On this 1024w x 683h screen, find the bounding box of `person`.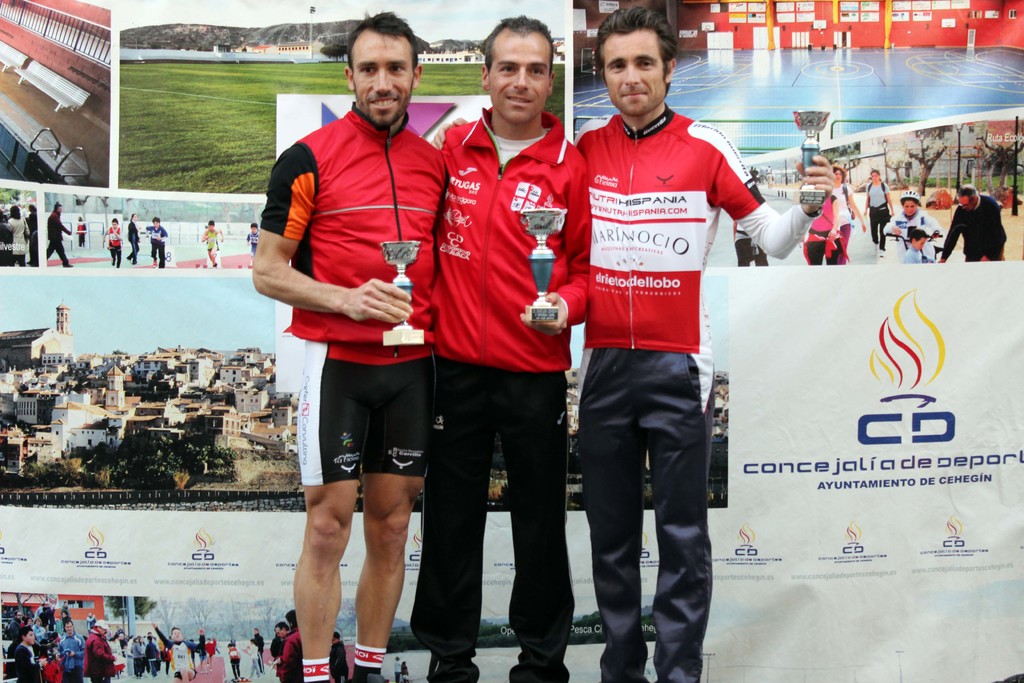
Bounding box: bbox=[145, 214, 178, 260].
